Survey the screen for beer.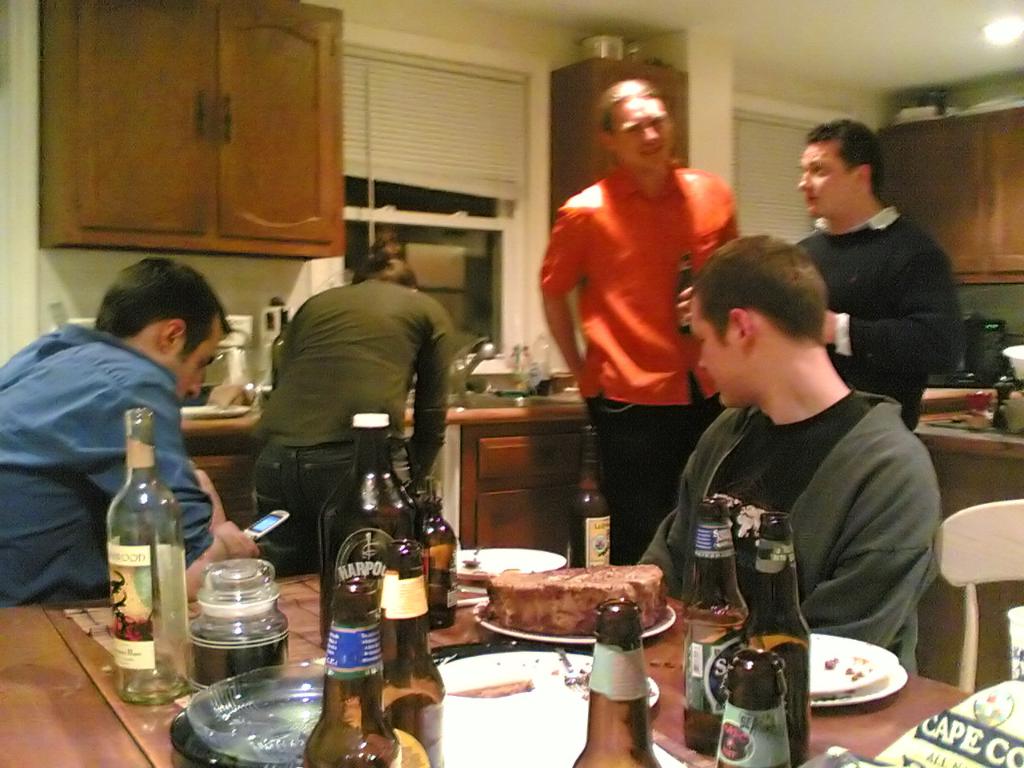
Survey found: select_region(746, 514, 814, 767).
